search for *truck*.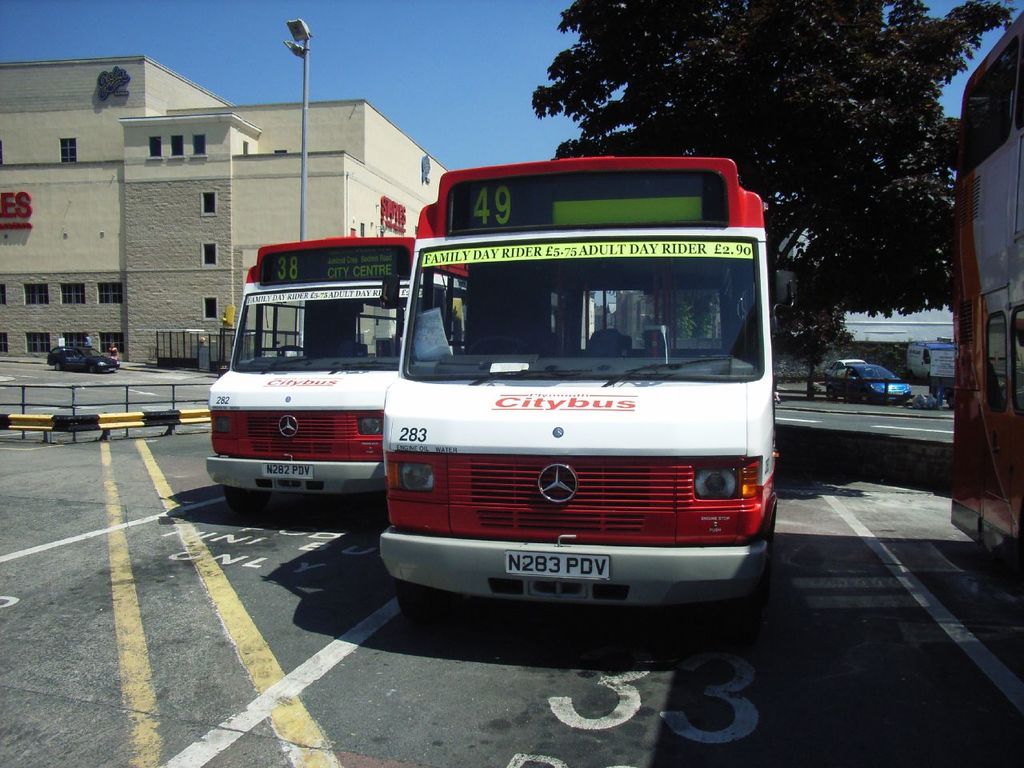
Found at x1=302 y1=161 x2=791 y2=642.
